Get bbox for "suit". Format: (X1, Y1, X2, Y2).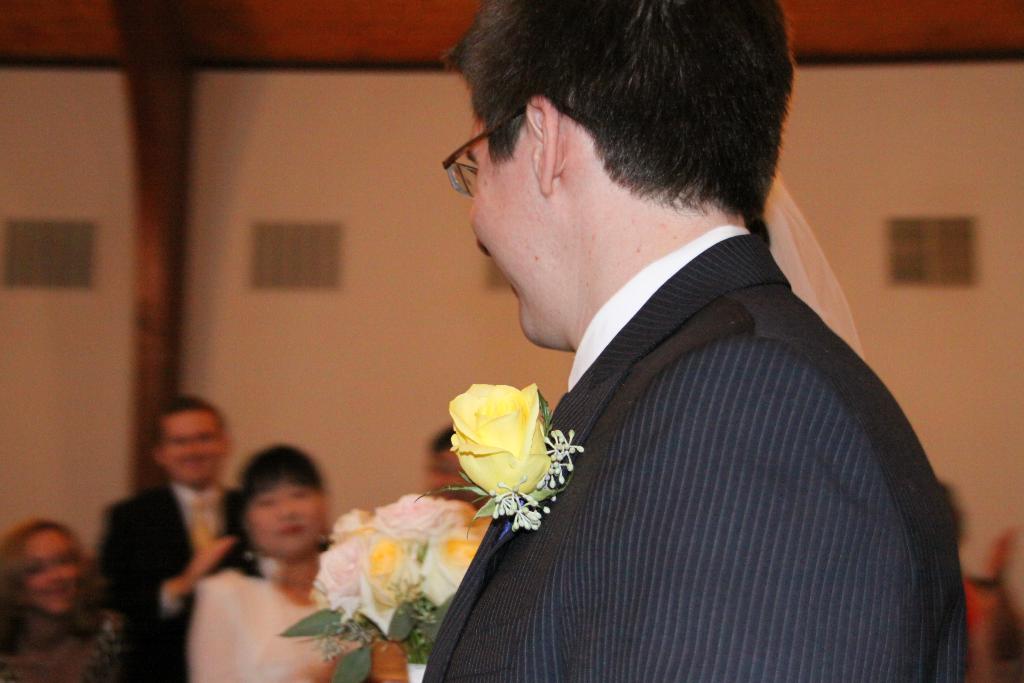
(481, 204, 972, 677).
